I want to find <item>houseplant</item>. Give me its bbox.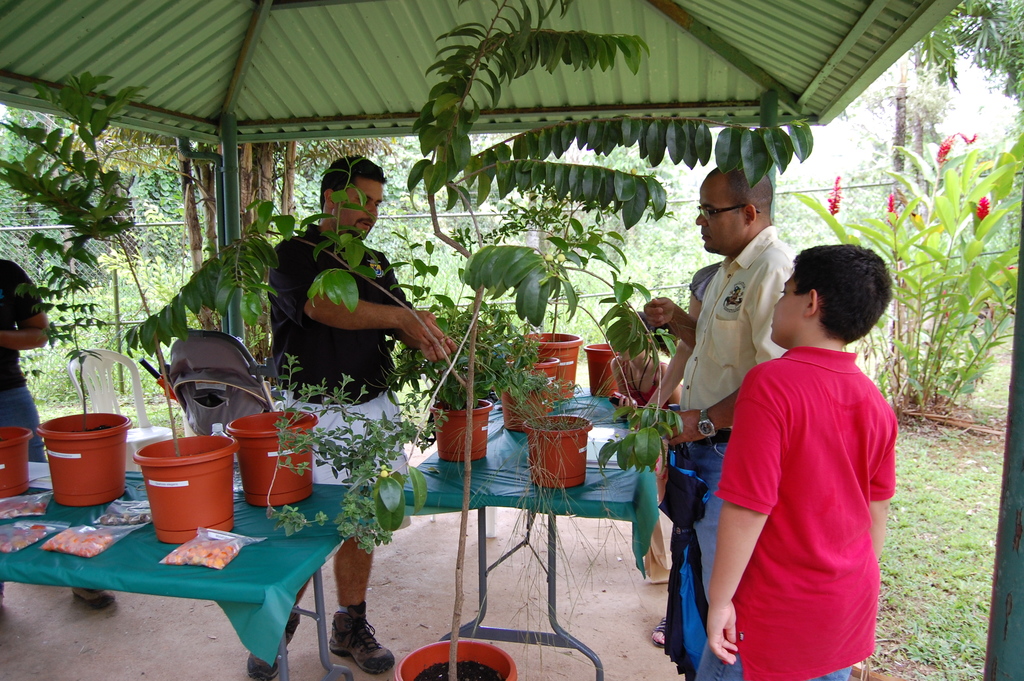
{"x1": 458, "y1": 353, "x2": 645, "y2": 680}.
